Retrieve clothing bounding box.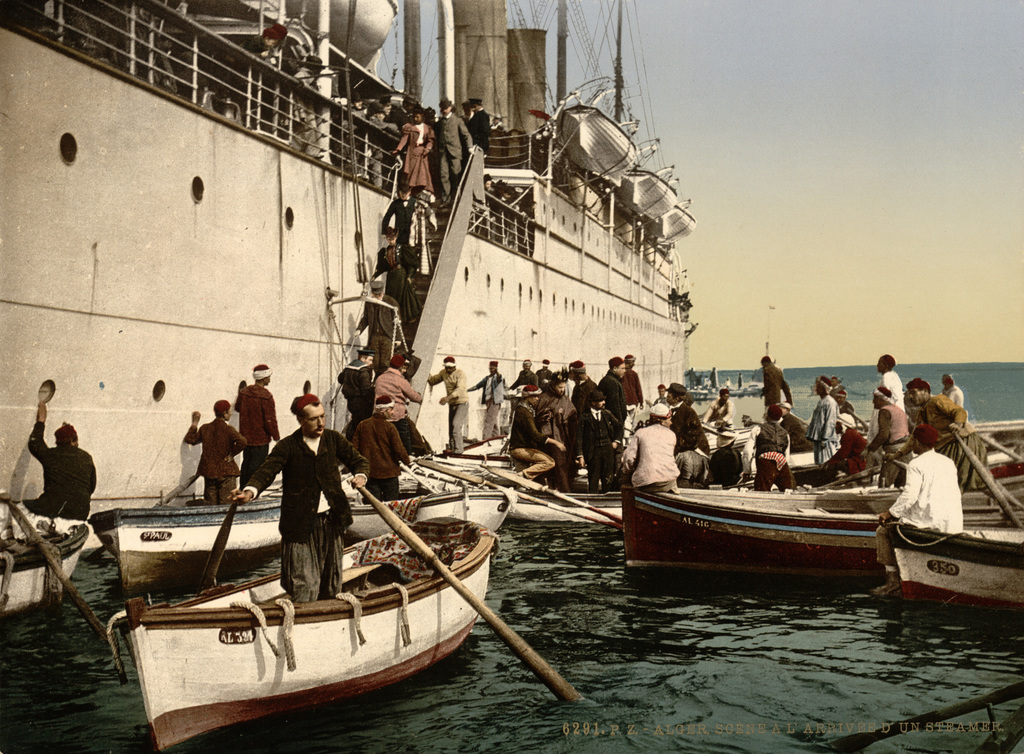
Bounding box: locate(186, 416, 245, 500).
